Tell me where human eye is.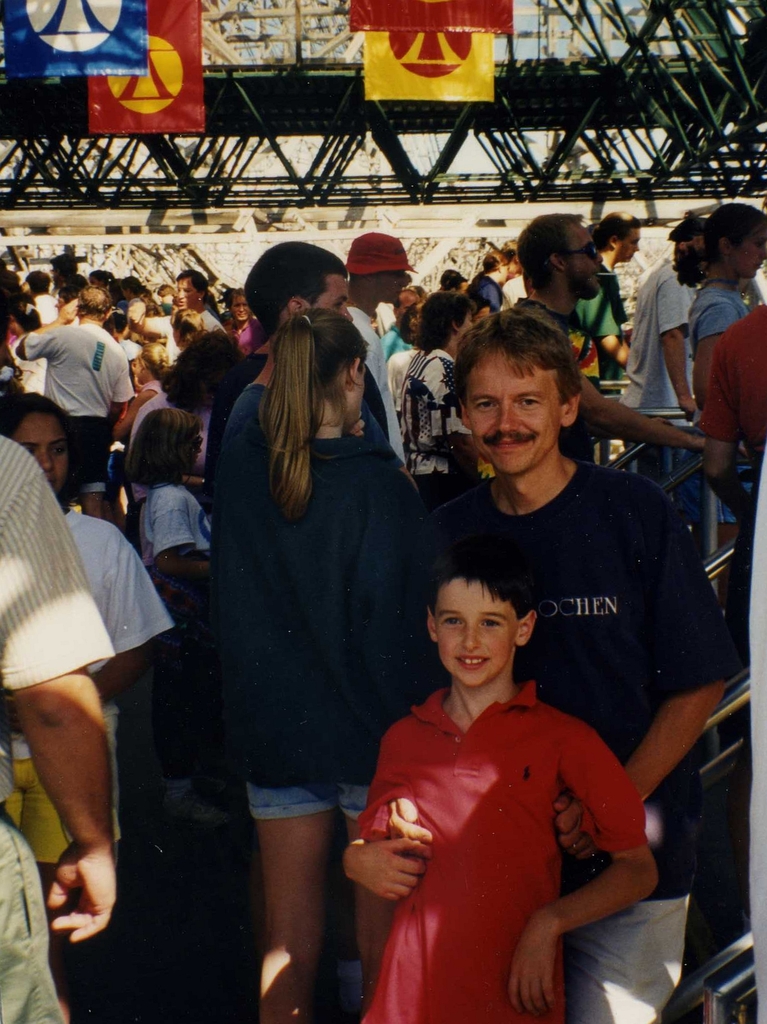
human eye is at left=478, top=612, right=504, bottom=634.
